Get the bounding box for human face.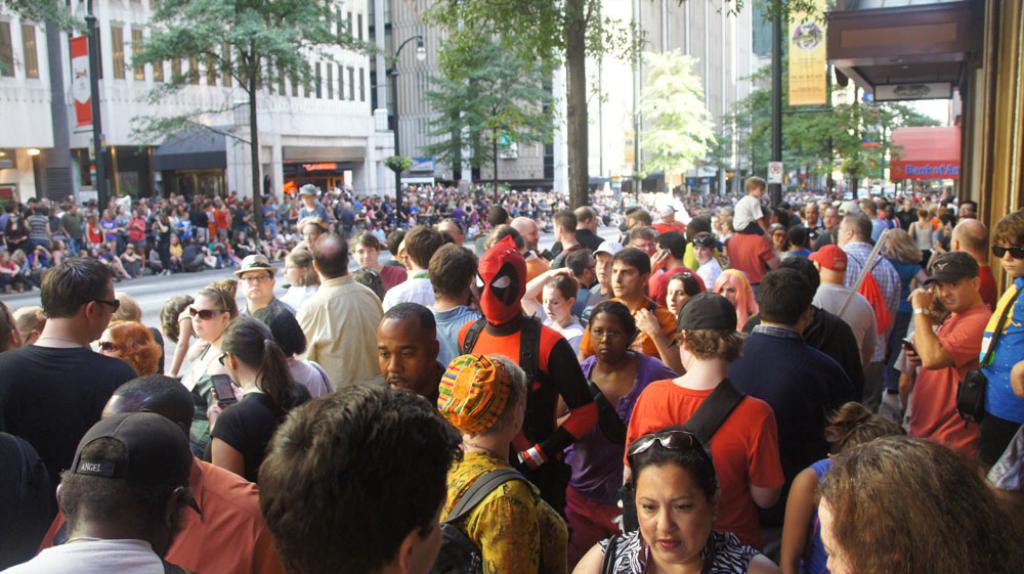
(x1=802, y1=207, x2=817, y2=226).
